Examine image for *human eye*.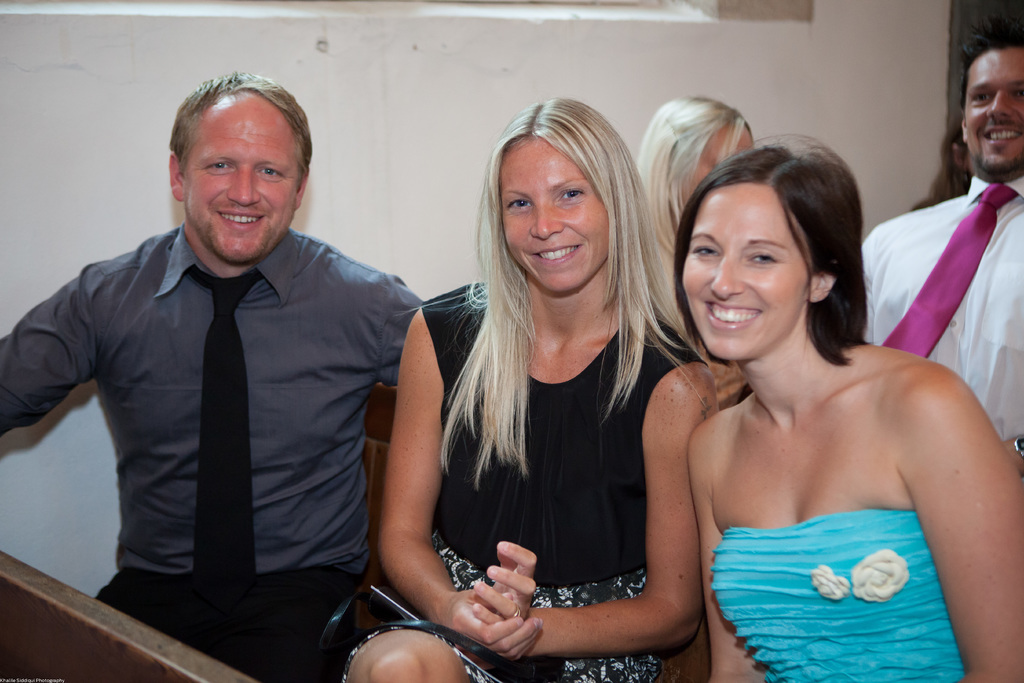
Examination result: bbox(252, 162, 285, 183).
